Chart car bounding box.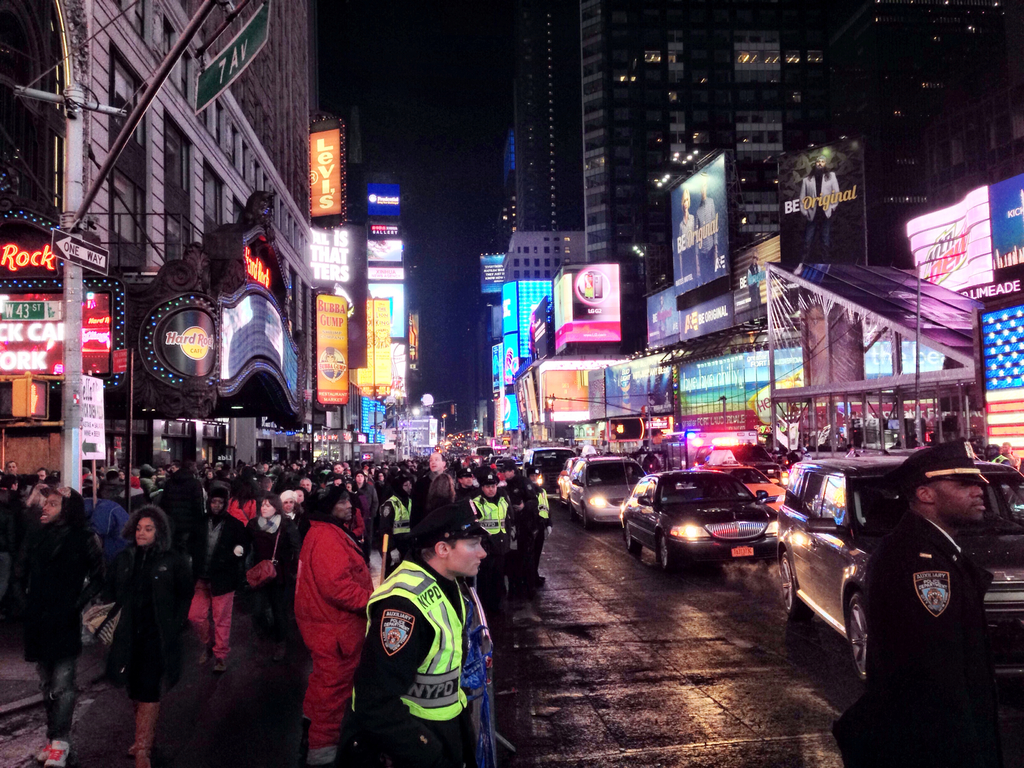
Charted: bbox(526, 444, 582, 515).
